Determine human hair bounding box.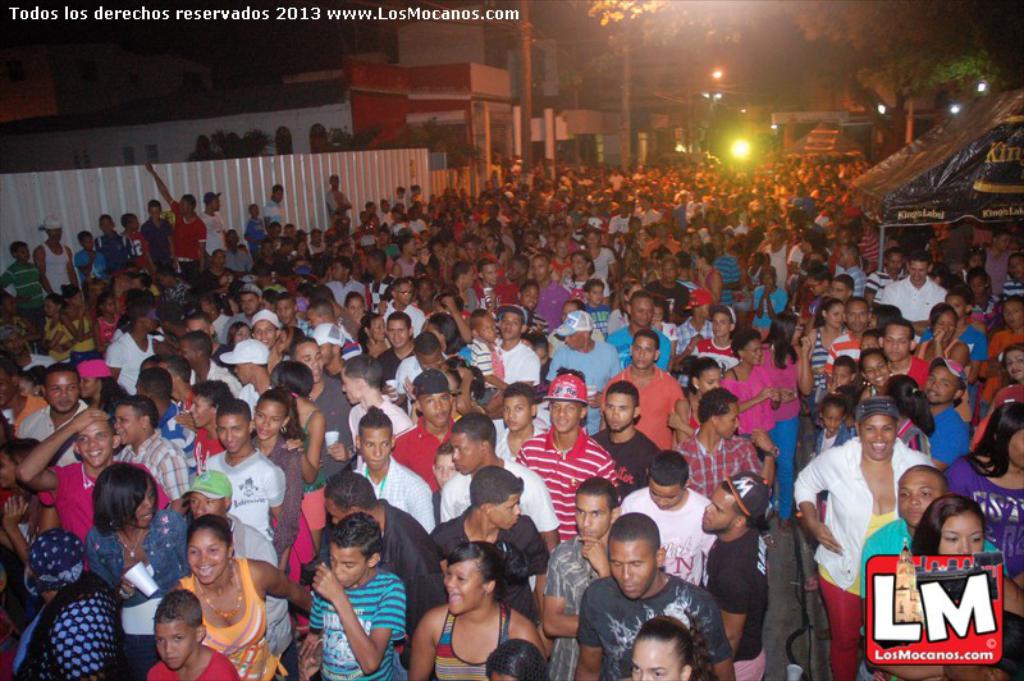
Determined: locate(993, 342, 1023, 397).
